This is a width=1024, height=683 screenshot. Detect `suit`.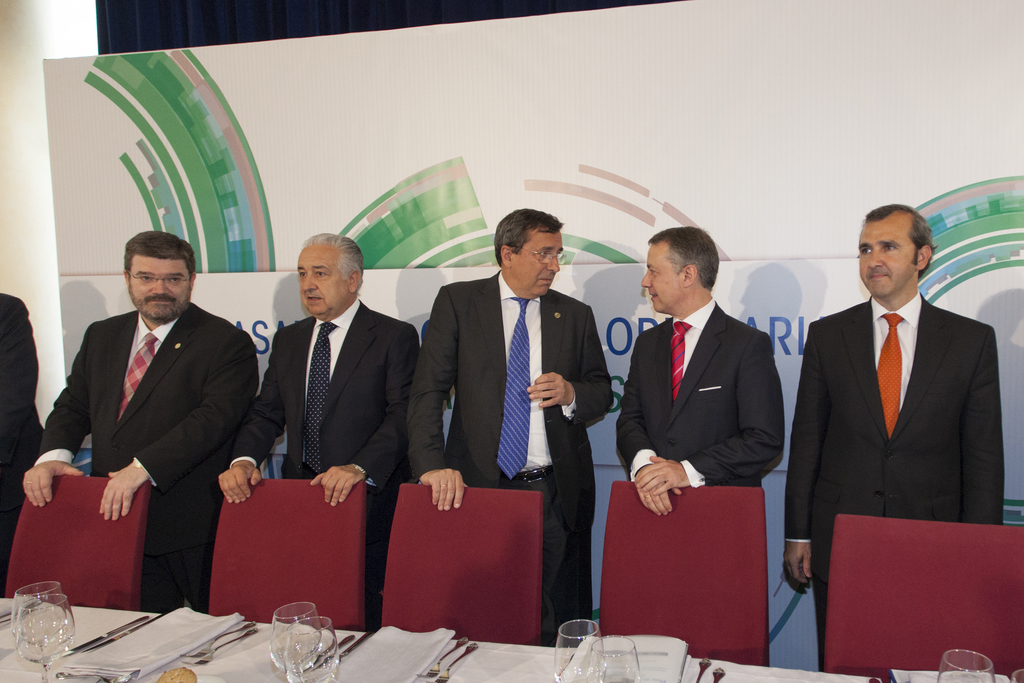
locate(228, 296, 425, 638).
